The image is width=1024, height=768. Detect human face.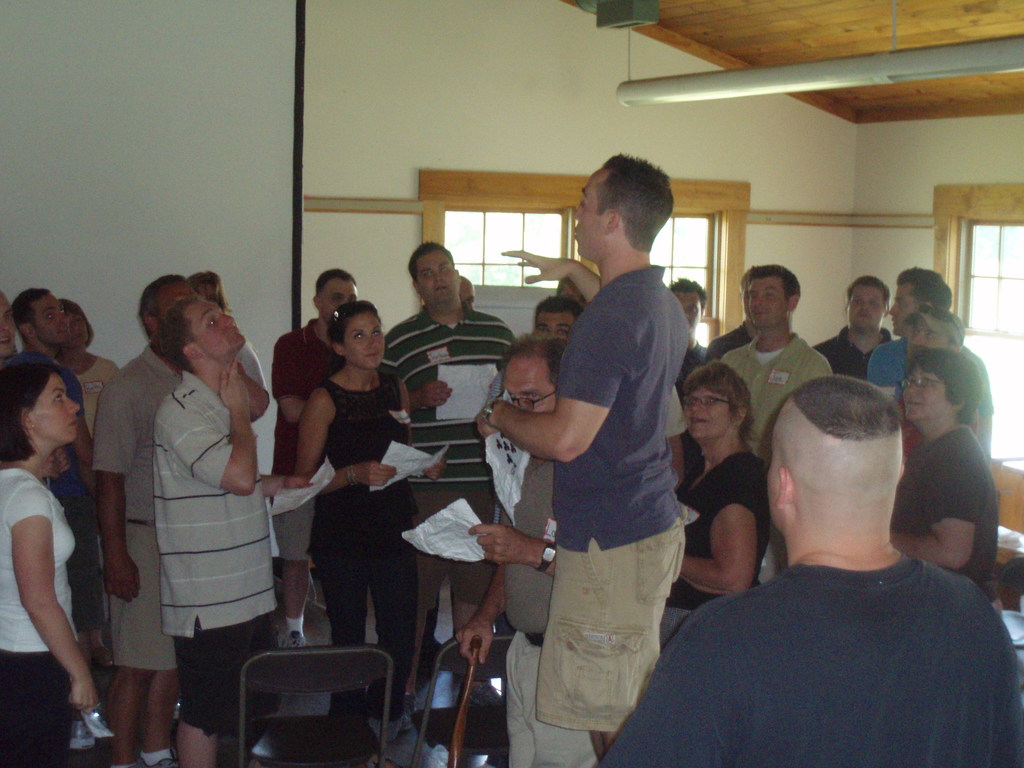
Detection: <bbox>529, 308, 576, 331</bbox>.
